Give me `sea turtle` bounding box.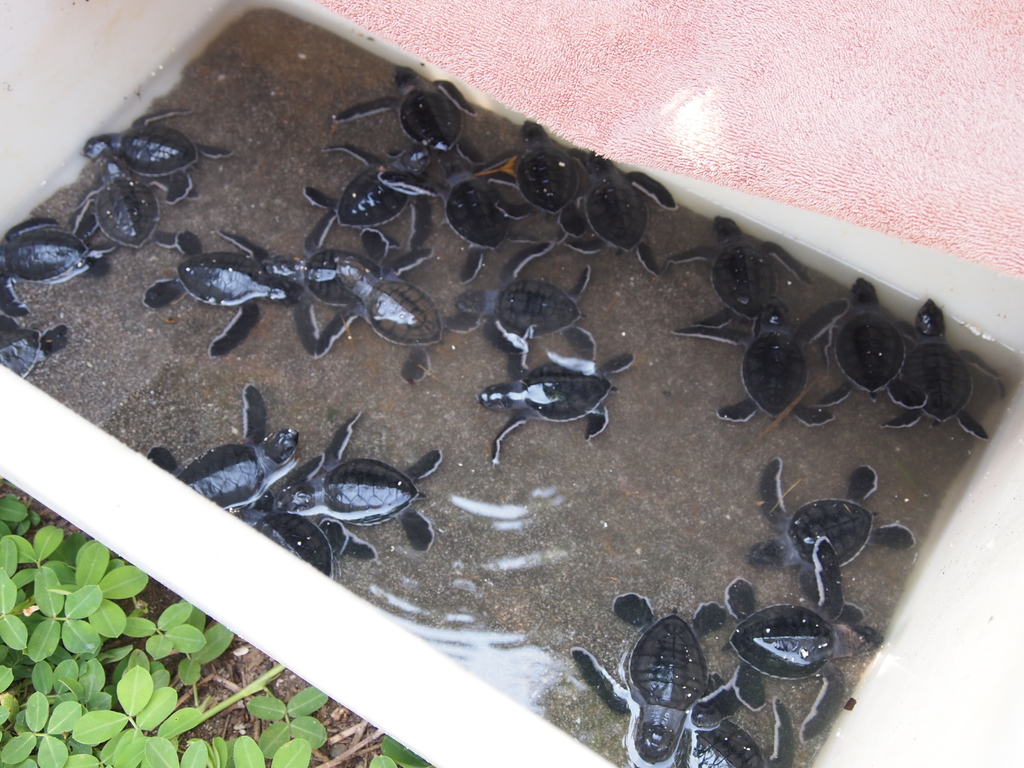
select_region(143, 383, 313, 529).
